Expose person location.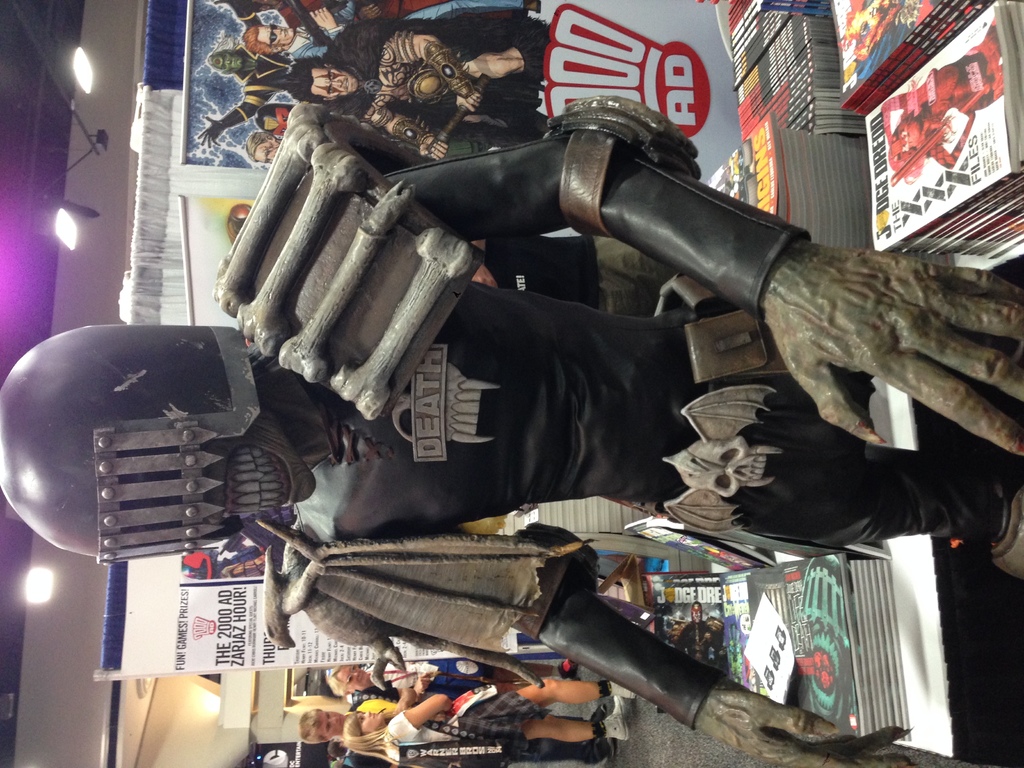
Exposed at bbox=(297, 703, 620, 767).
